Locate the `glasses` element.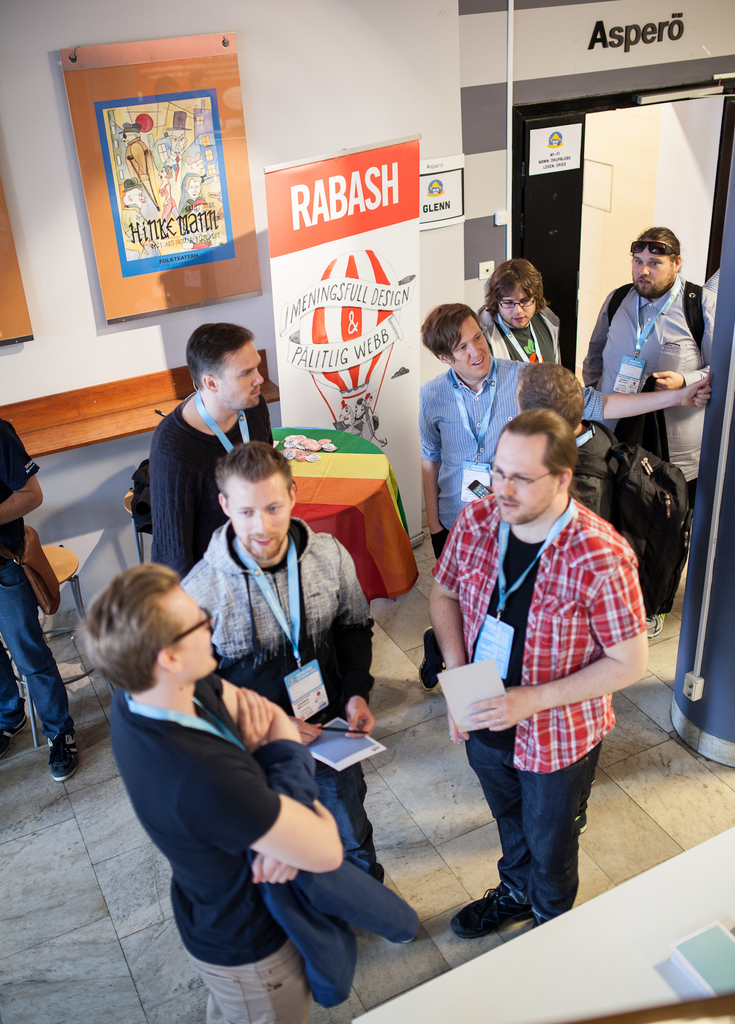
Element bbox: 147/598/222/667.
